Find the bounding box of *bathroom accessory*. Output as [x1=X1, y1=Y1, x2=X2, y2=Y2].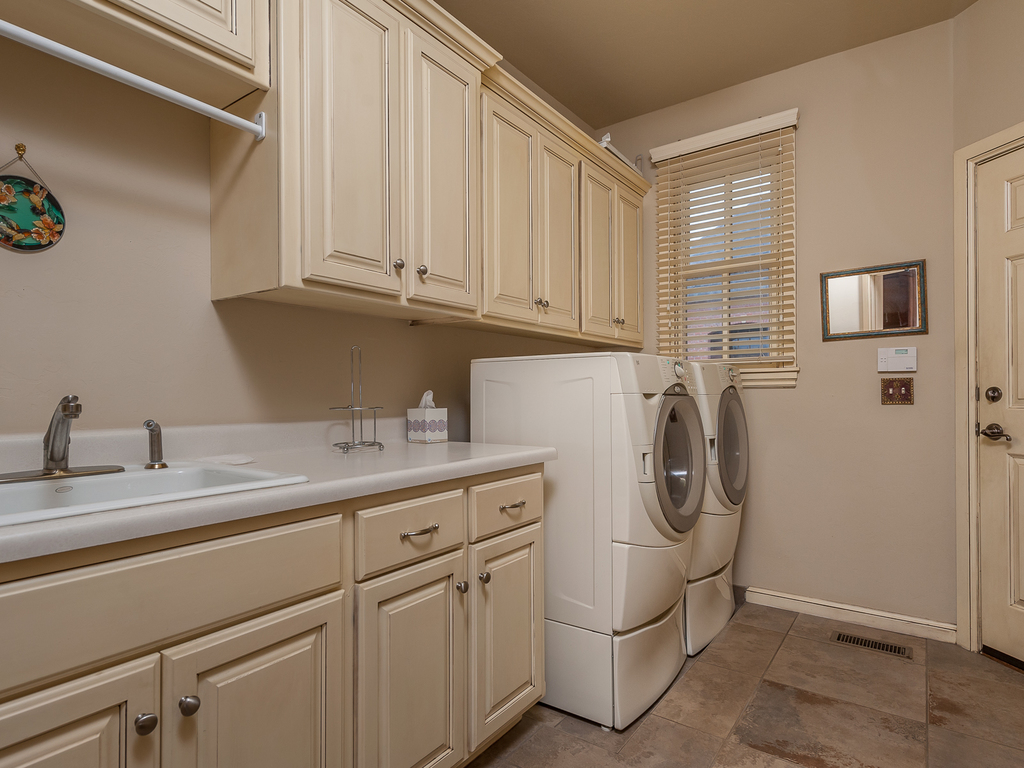
[x1=0, y1=447, x2=290, y2=532].
